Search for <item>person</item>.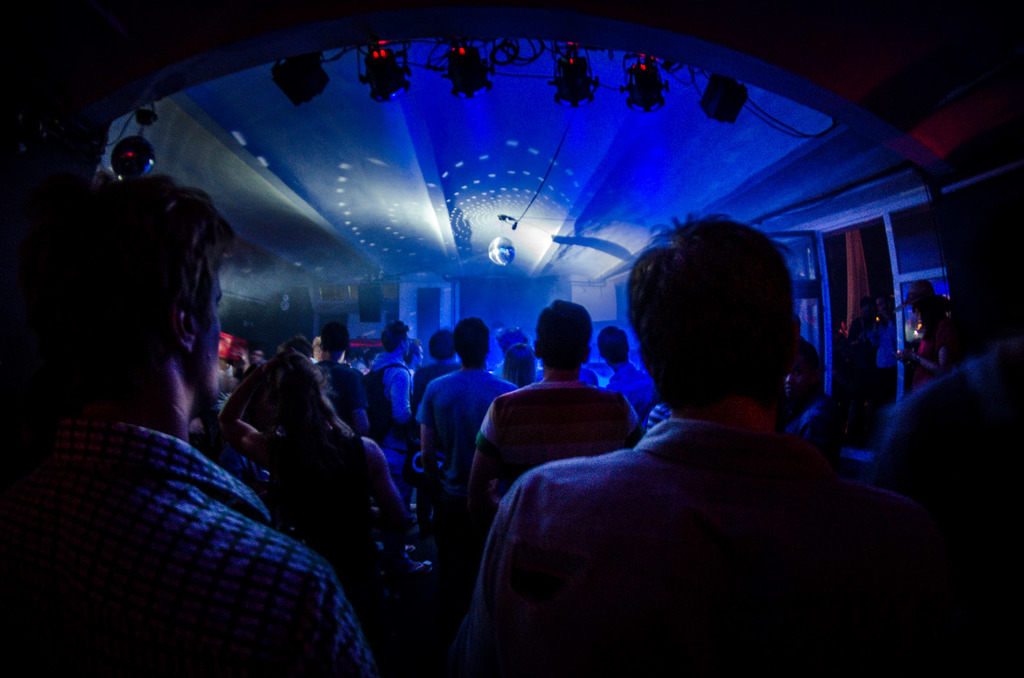
Found at [left=24, top=144, right=330, bottom=665].
